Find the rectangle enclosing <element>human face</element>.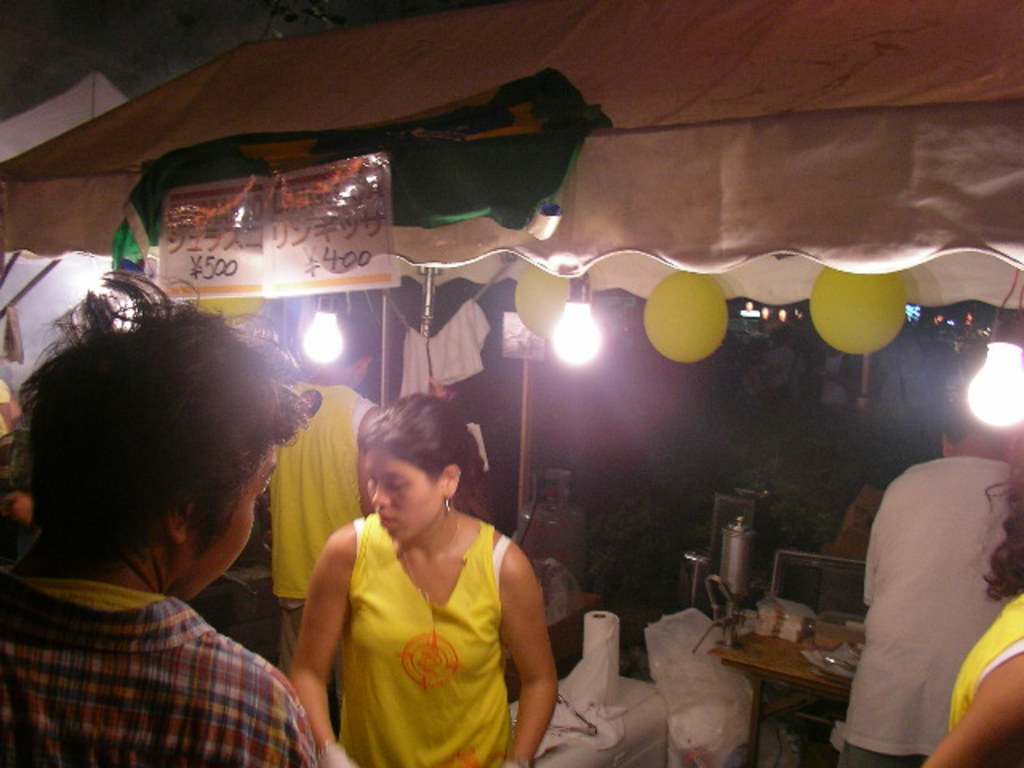
(x1=190, y1=440, x2=290, y2=590).
